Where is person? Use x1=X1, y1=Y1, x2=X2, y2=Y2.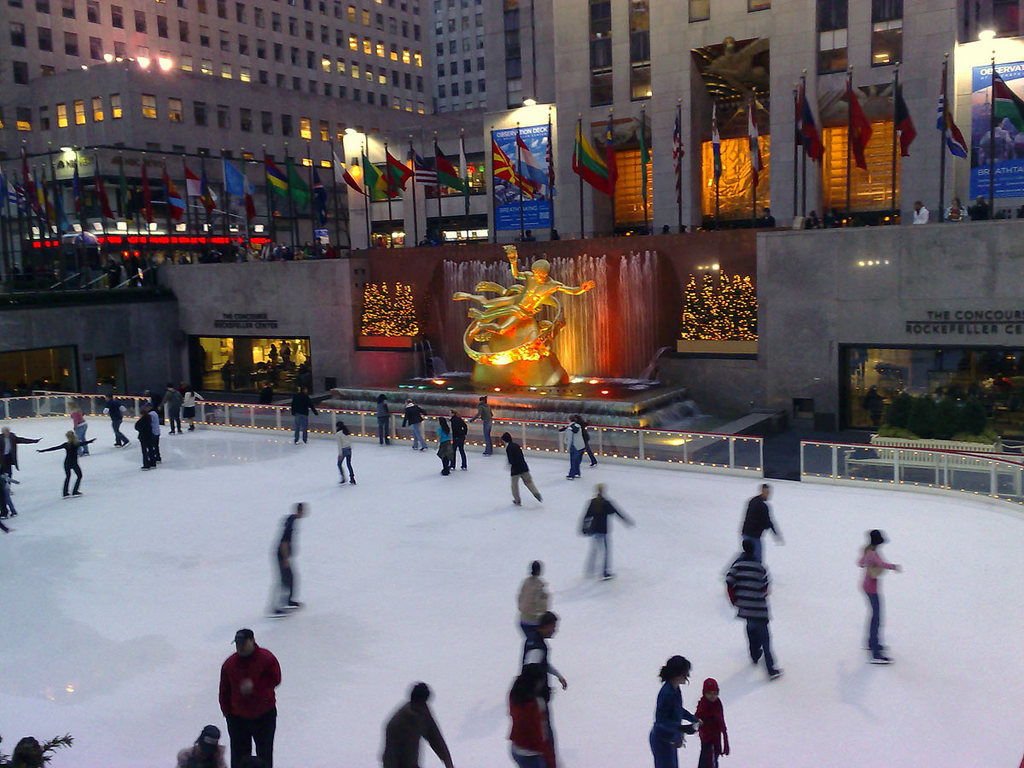
x1=651, y1=655, x2=700, y2=767.
